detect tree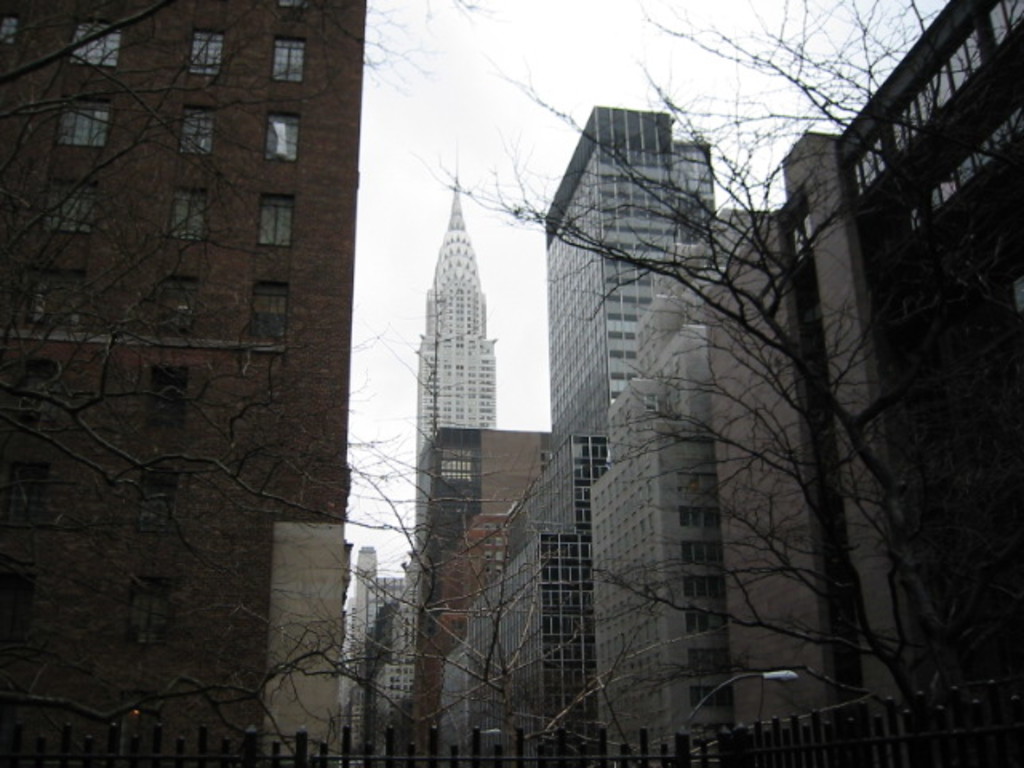
(0, 0, 674, 766)
